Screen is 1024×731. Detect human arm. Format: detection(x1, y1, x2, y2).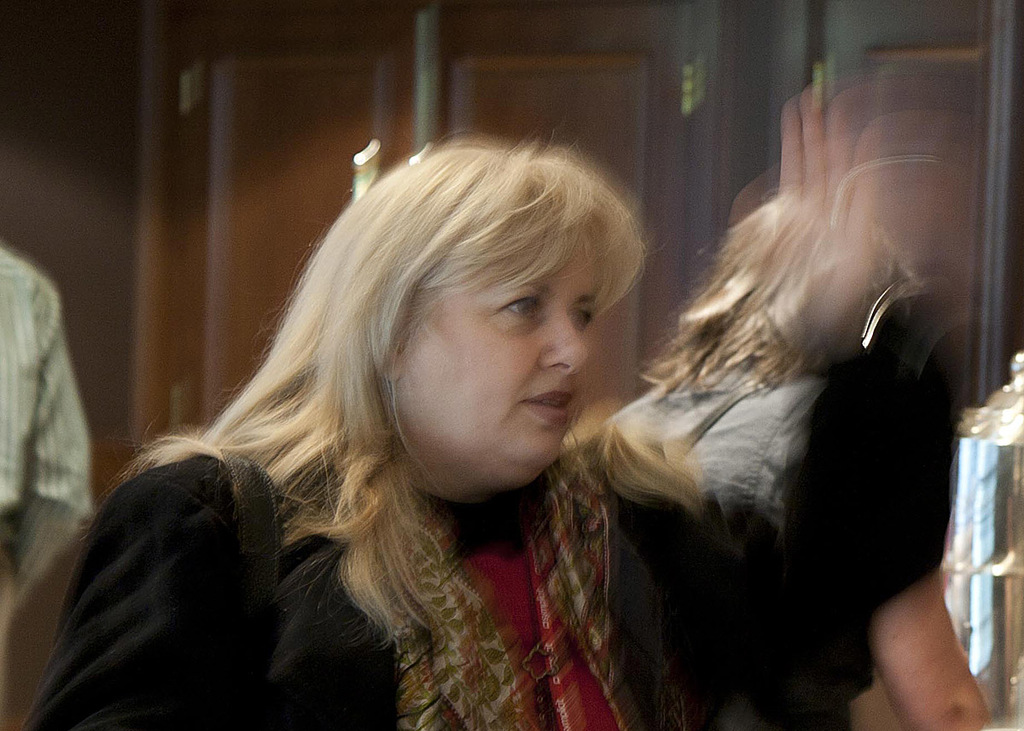
detection(0, 281, 96, 647).
